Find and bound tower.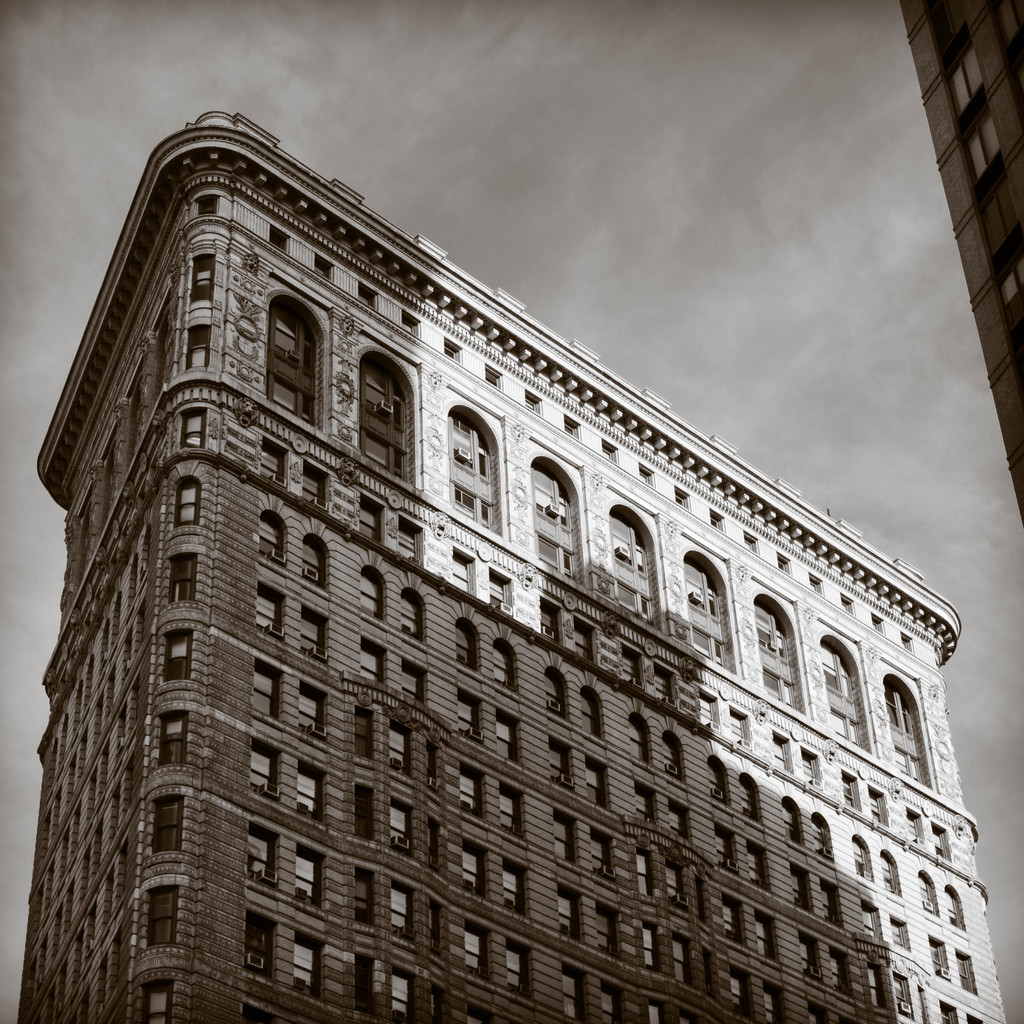
Bound: 11,108,1018,1023.
